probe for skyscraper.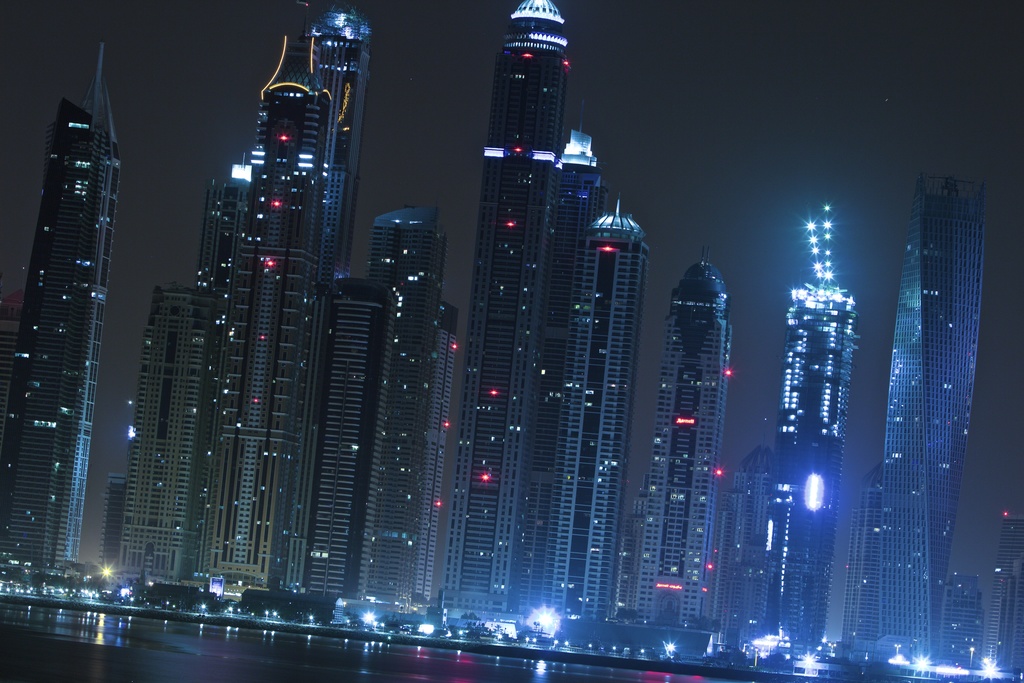
Probe result: bbox(634, 235, 735, 630).
